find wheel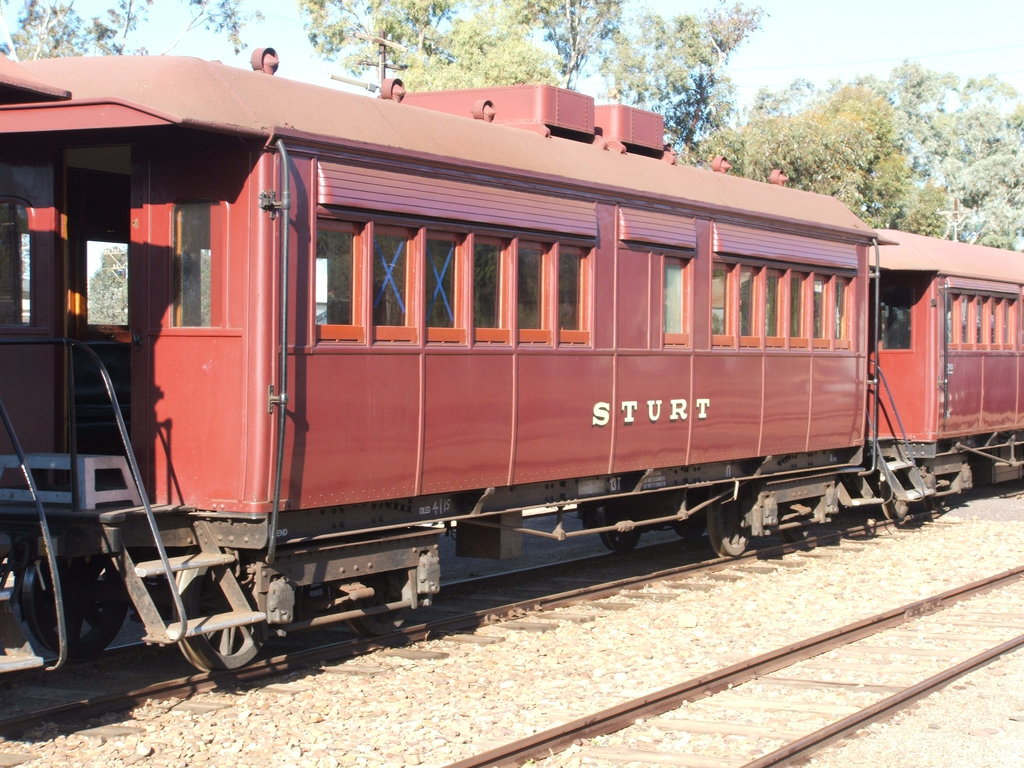
rect(866, 481, 916, 521)
